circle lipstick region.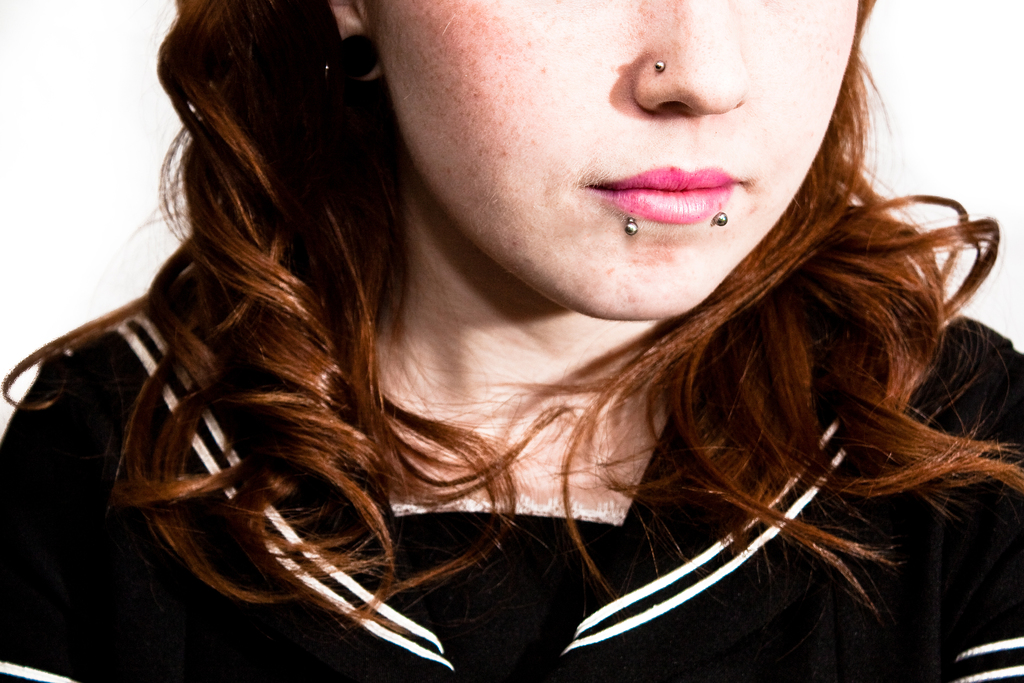
Region: bbox=[589, 163, 739, 224].
